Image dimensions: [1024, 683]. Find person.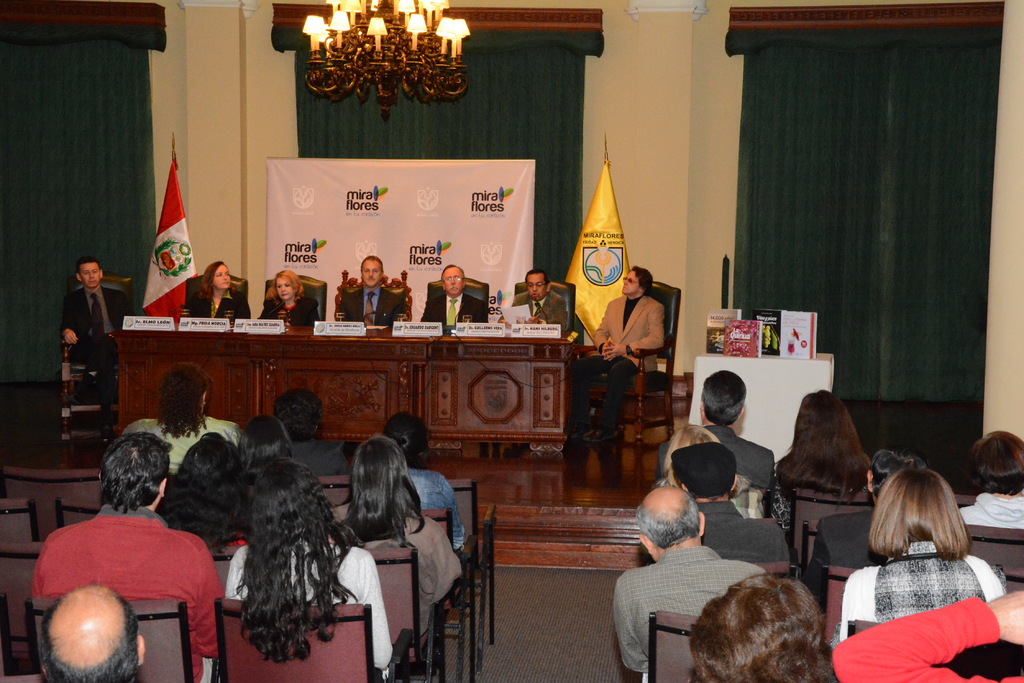
[x1=828, y1=590, x2=1023, y2=682].
